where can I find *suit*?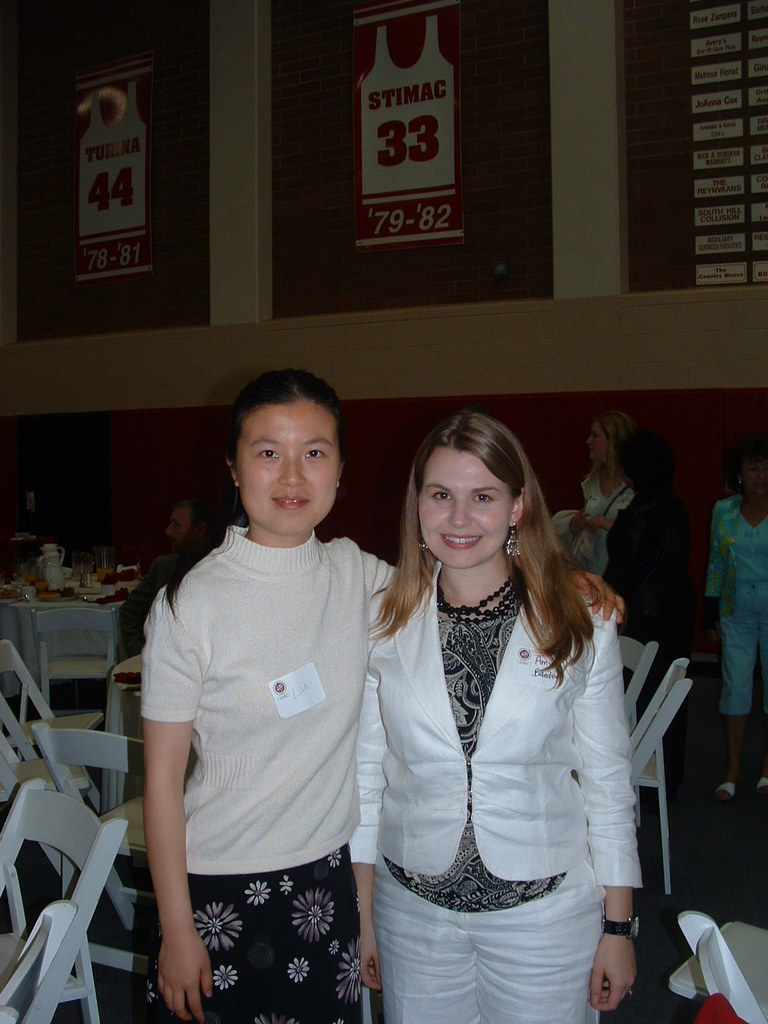
You can find it at BBox(346, 559, 646, 880).
